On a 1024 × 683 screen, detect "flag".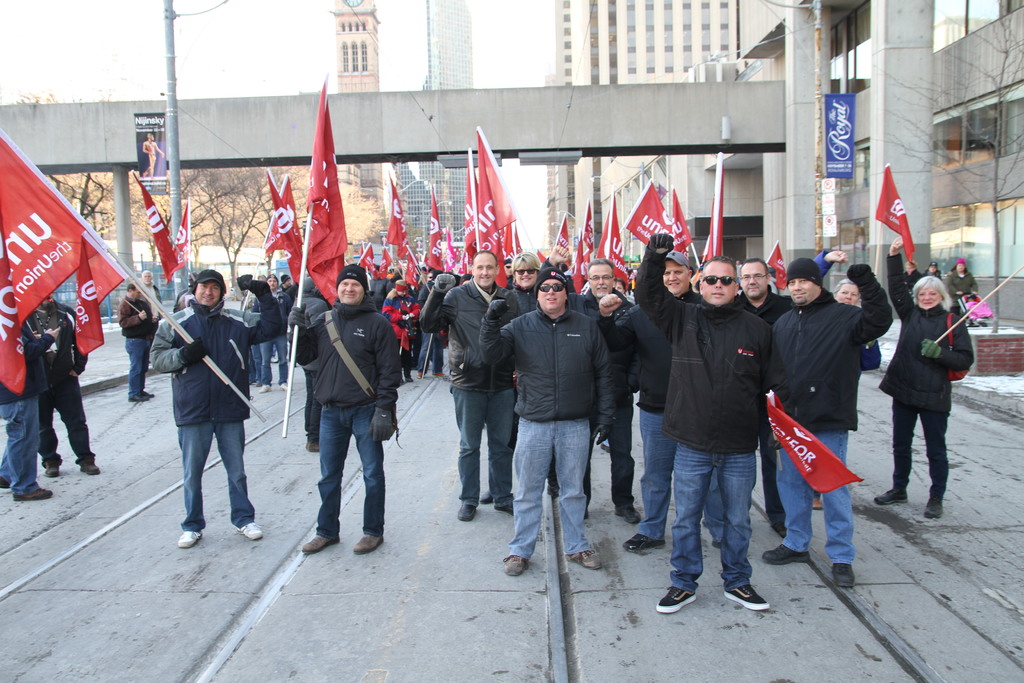
x1=600 y1=192 x2=637 y2=285.
